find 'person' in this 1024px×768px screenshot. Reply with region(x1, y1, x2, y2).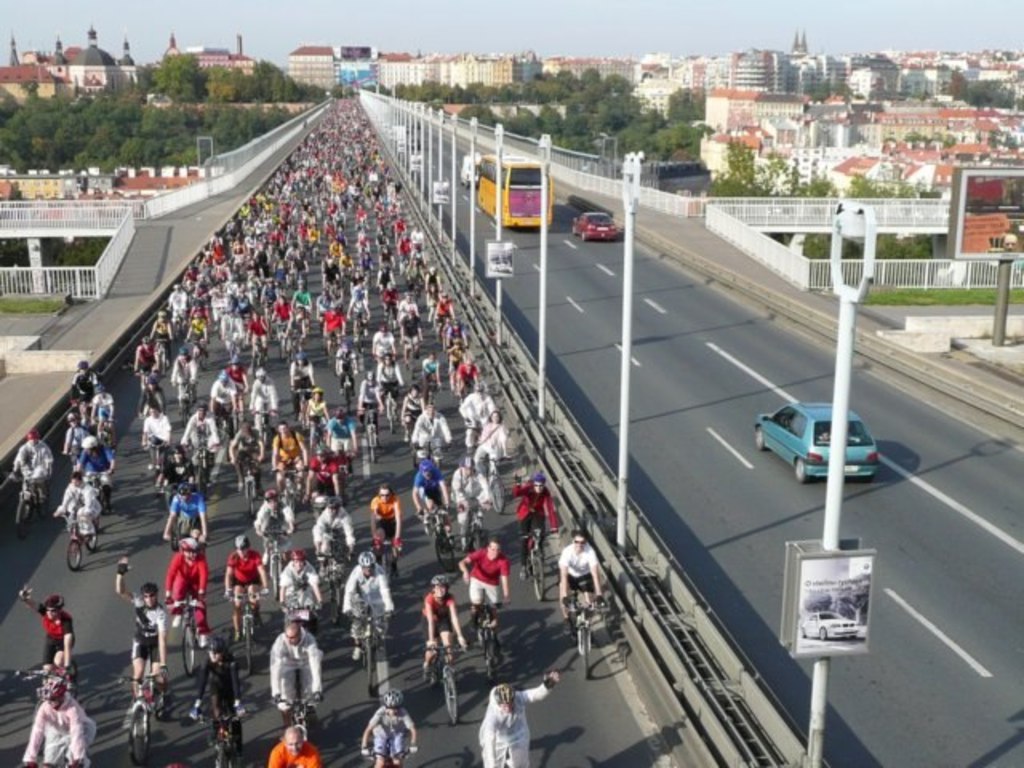
region(58, 357, 122, 458).
